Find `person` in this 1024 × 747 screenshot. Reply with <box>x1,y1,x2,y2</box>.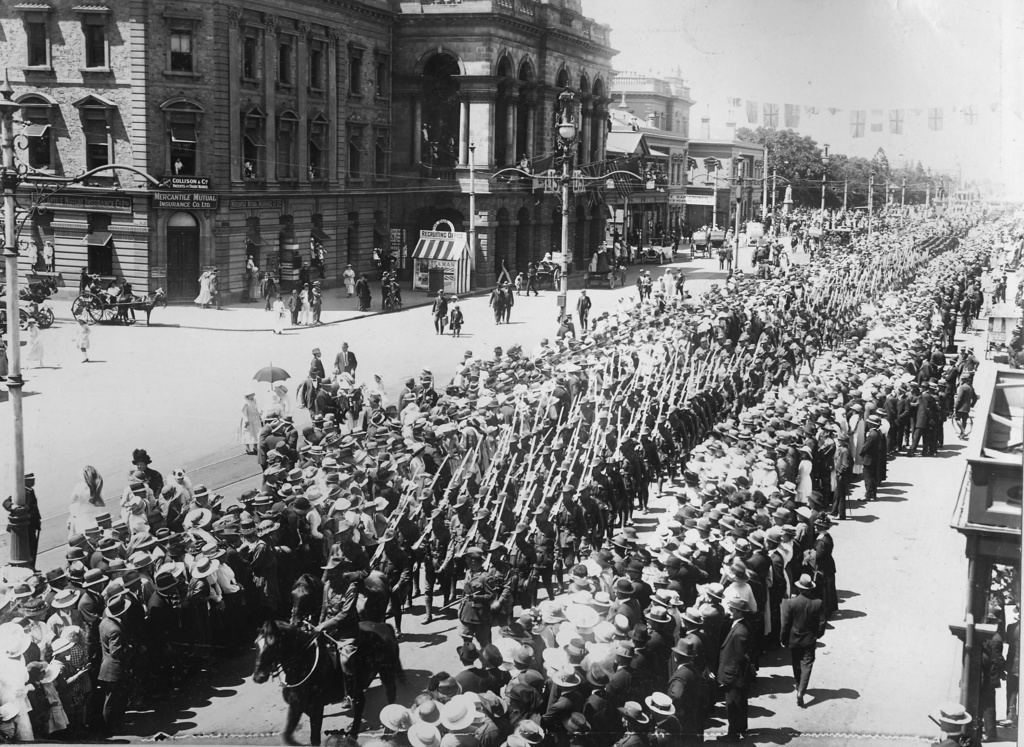
<box>503,278,512,316</box>.
